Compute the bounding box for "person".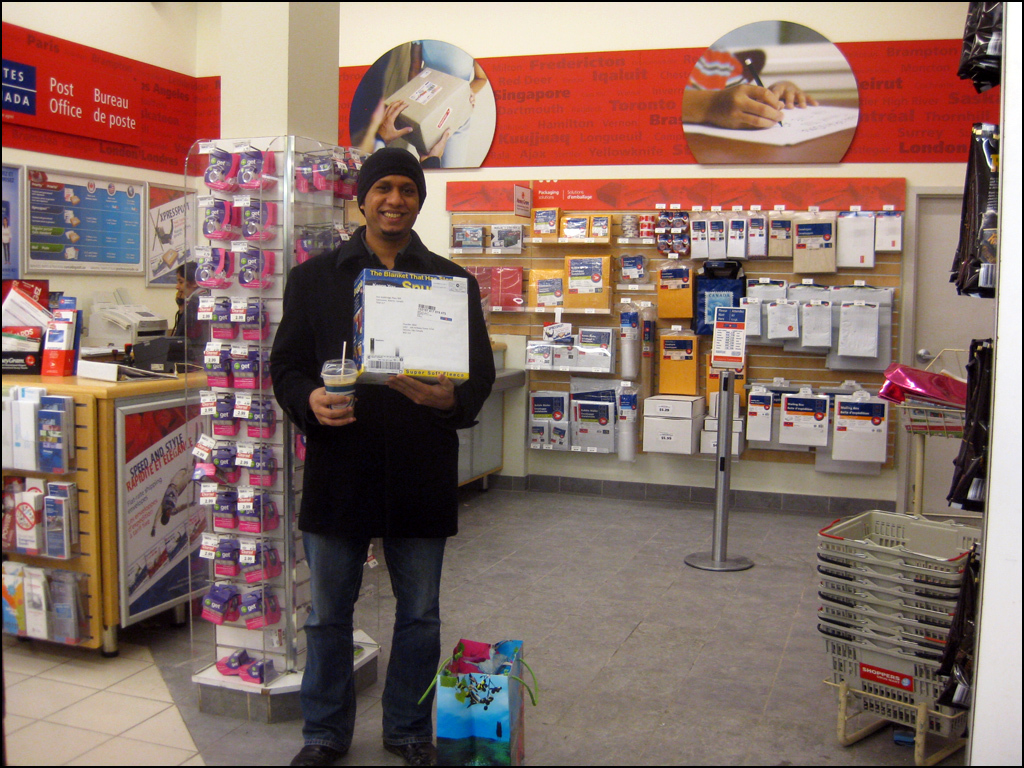
region(410, 39, 490, 119).
